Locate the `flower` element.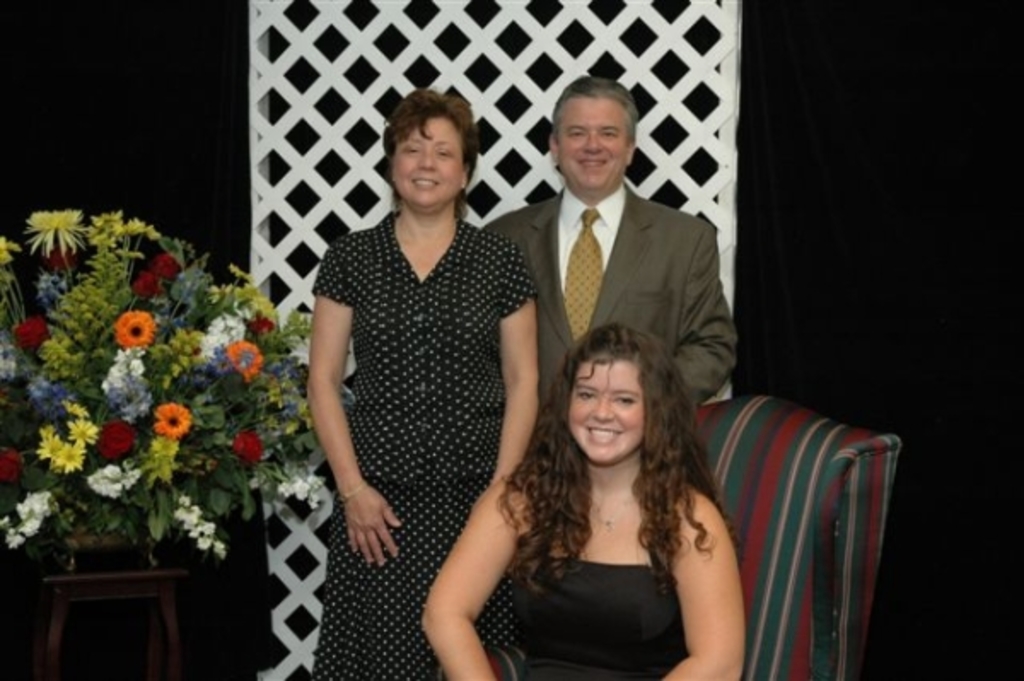
Element bbox: [172,492,229,562].
